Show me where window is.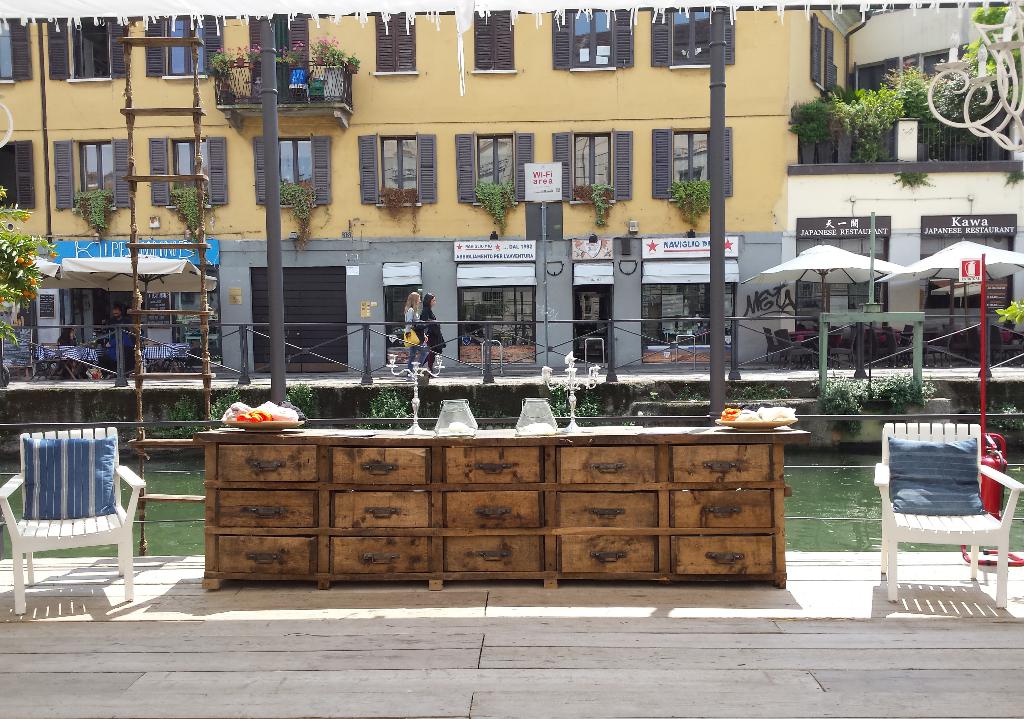
window is at 147 136 228 209.
